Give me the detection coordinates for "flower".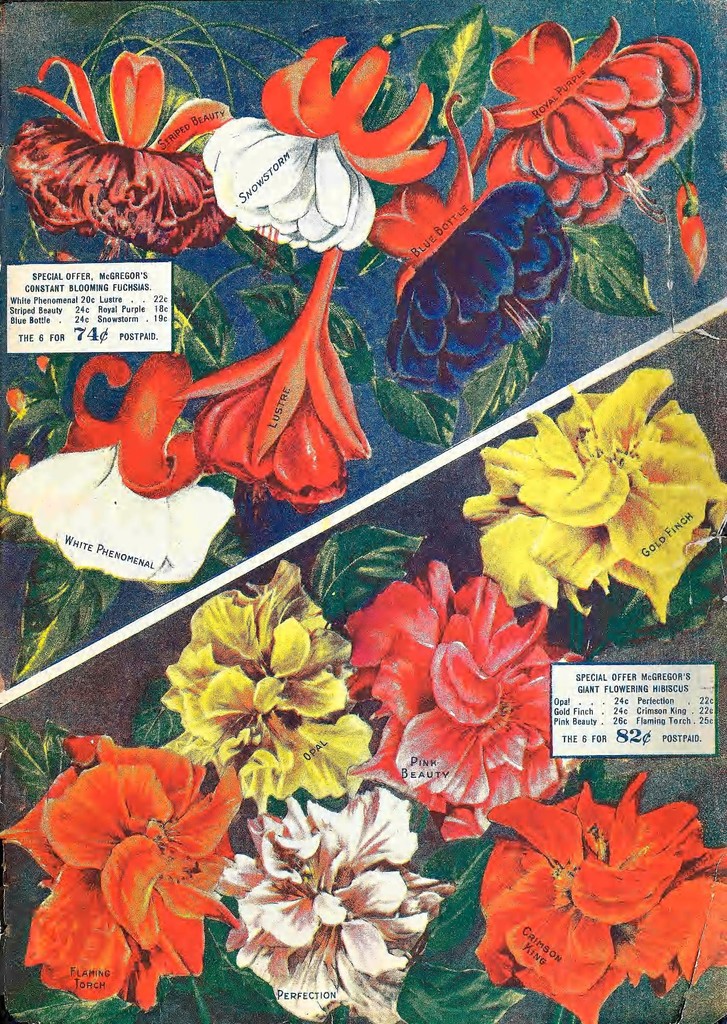
x1=343 y1=557 x2=599 y2=856.
